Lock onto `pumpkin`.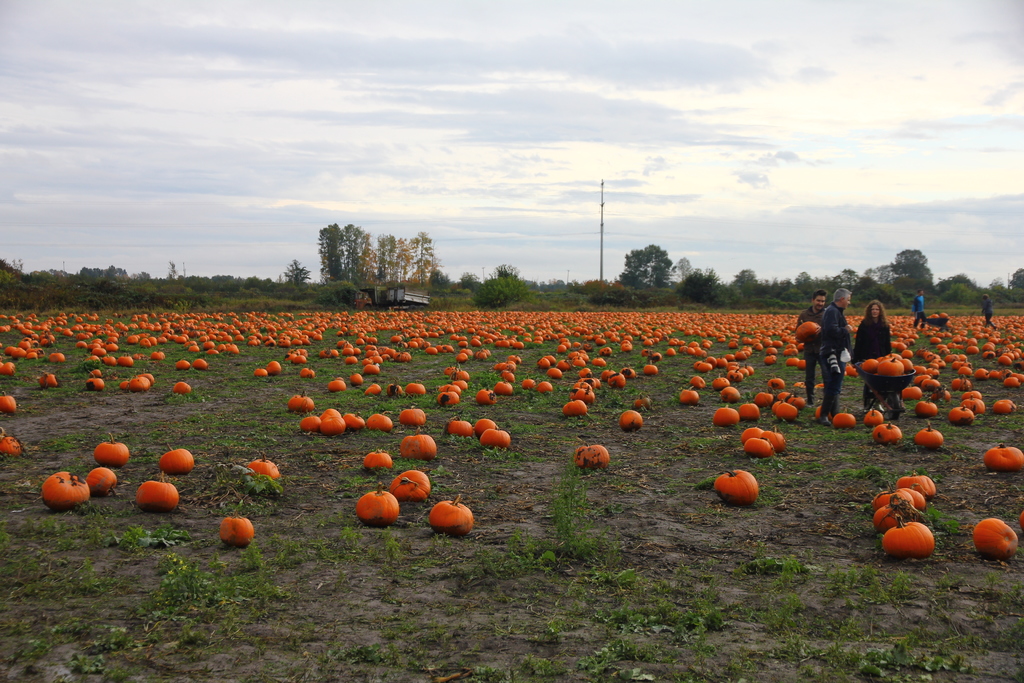
Locked: 404:381:425:395.
